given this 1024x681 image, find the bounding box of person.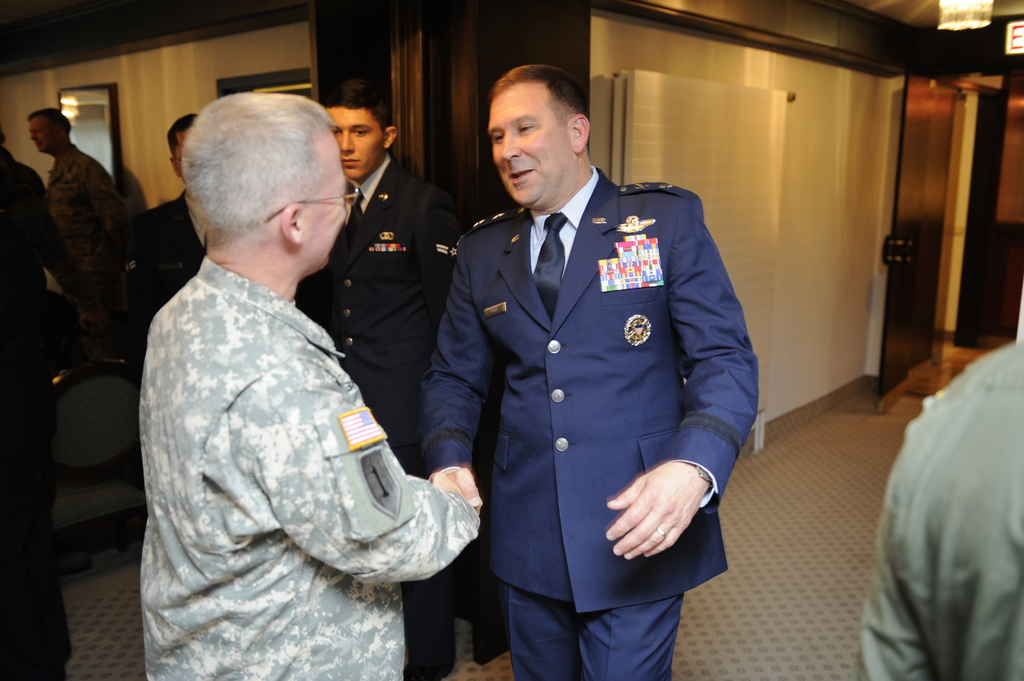
[x1=135, y1=46, x2=449, y2=680].
